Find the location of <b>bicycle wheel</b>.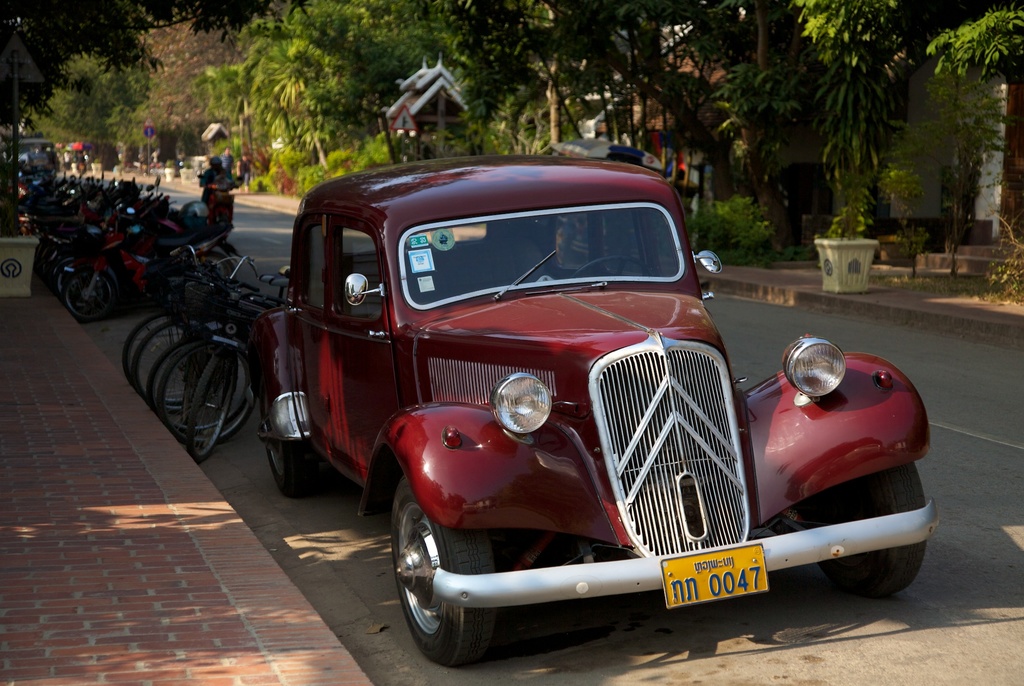
Location: BBox(132, 319, 216, 396).
